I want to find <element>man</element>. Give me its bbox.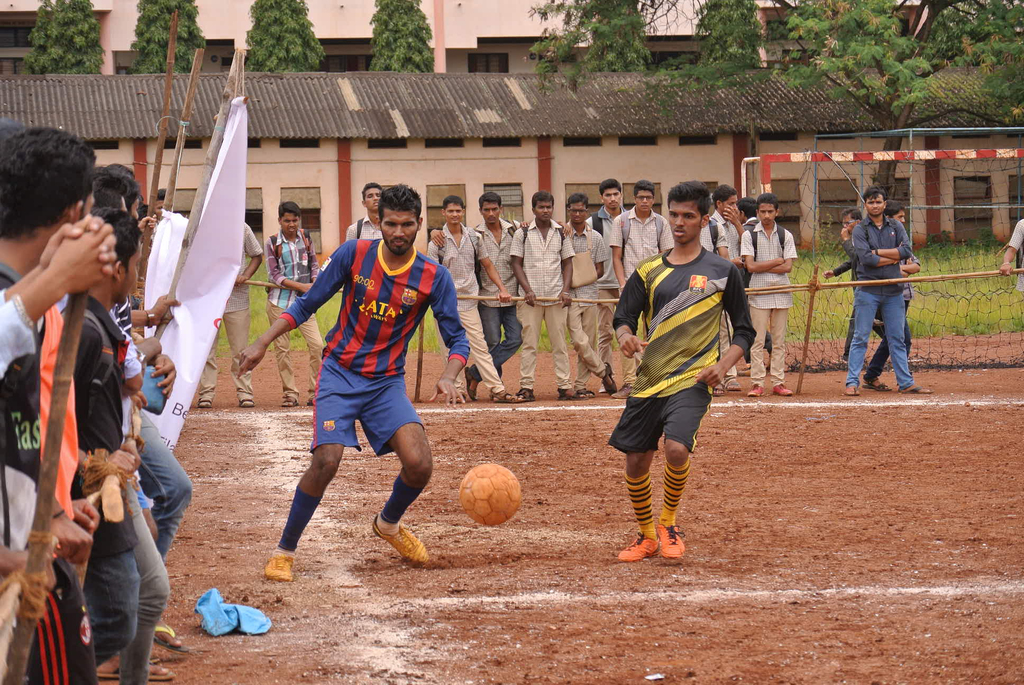
bbox=[38, 209, 146, 684].
